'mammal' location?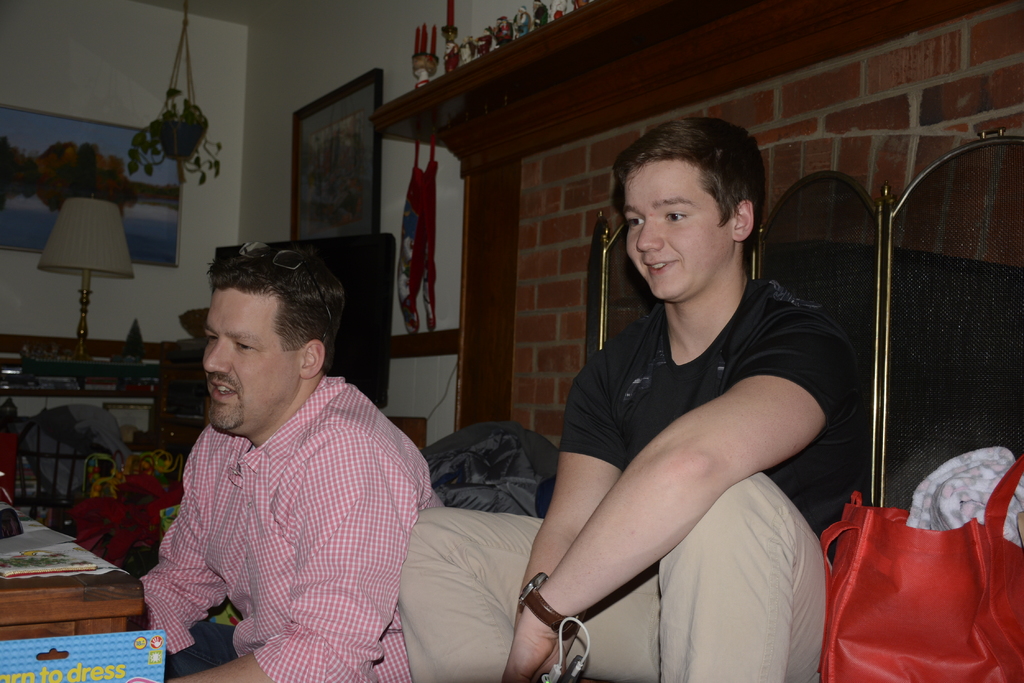
locate(399, 119, 858, 682)
